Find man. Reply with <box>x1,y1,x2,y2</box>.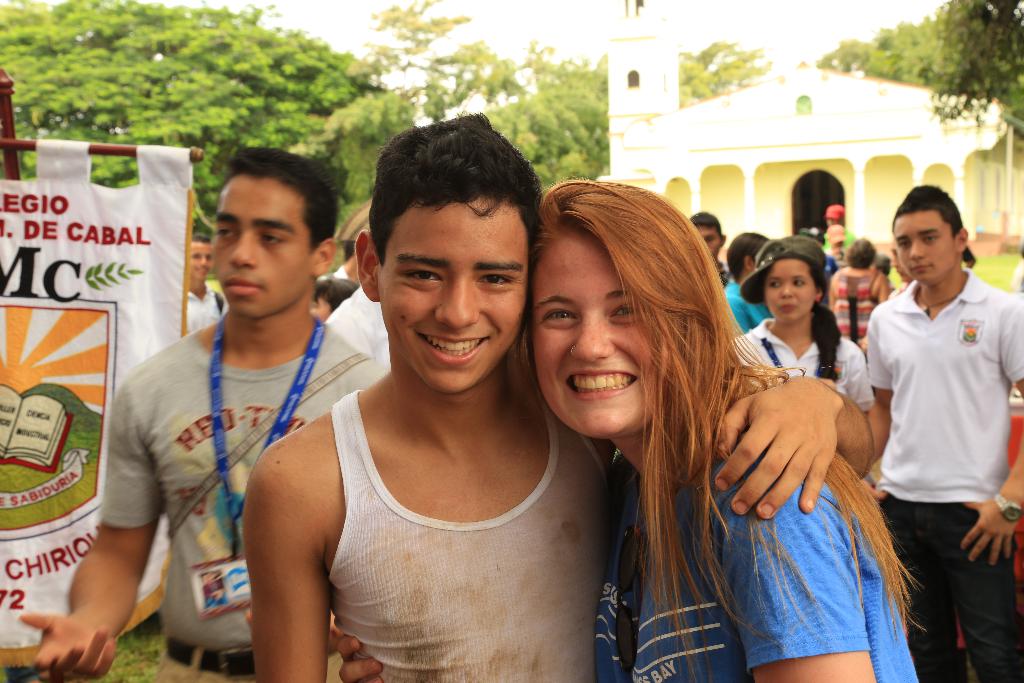
<box>15,145,400,682</box>.
